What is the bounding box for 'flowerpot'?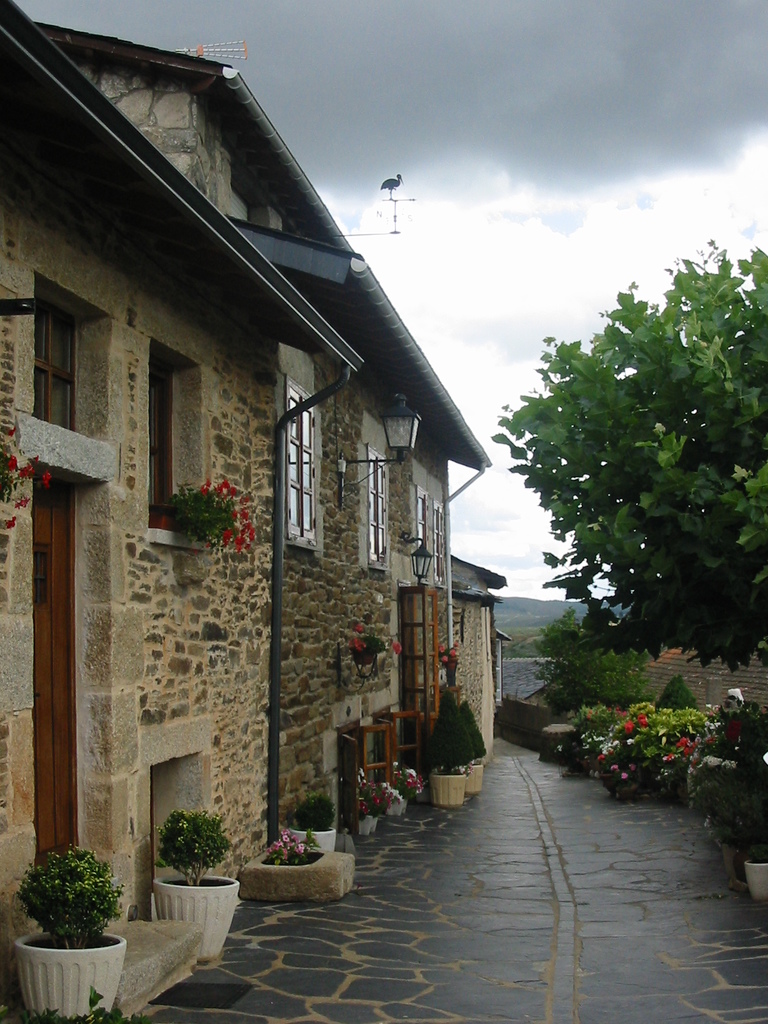
<region>464, 765, 483, 798</region>.
